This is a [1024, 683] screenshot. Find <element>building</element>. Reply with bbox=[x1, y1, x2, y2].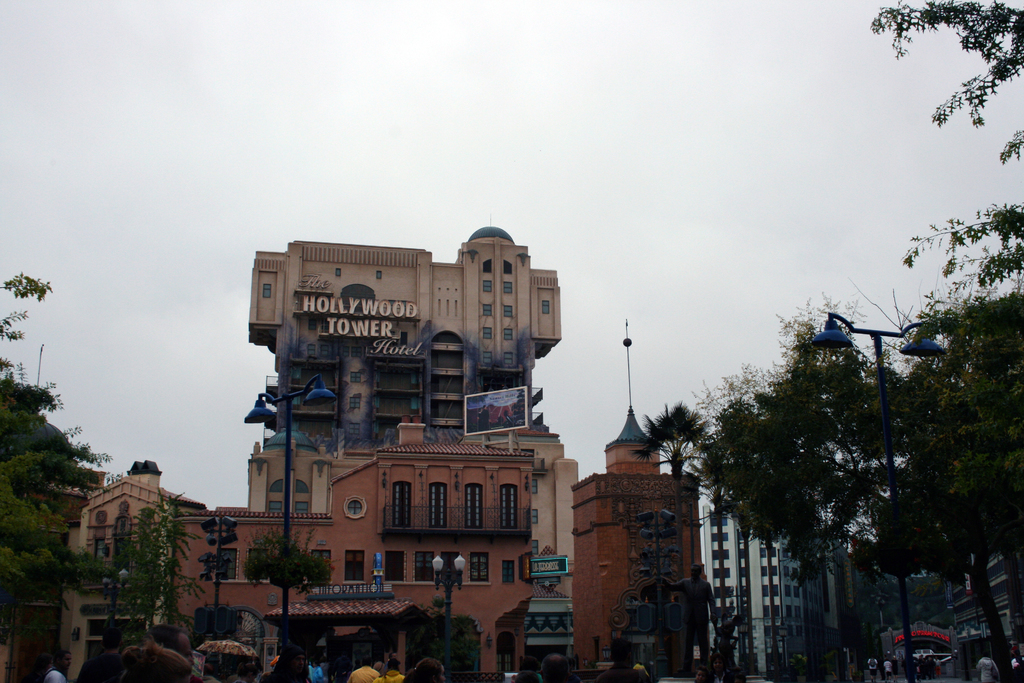
bbox=[68, 461, 205, 680].
